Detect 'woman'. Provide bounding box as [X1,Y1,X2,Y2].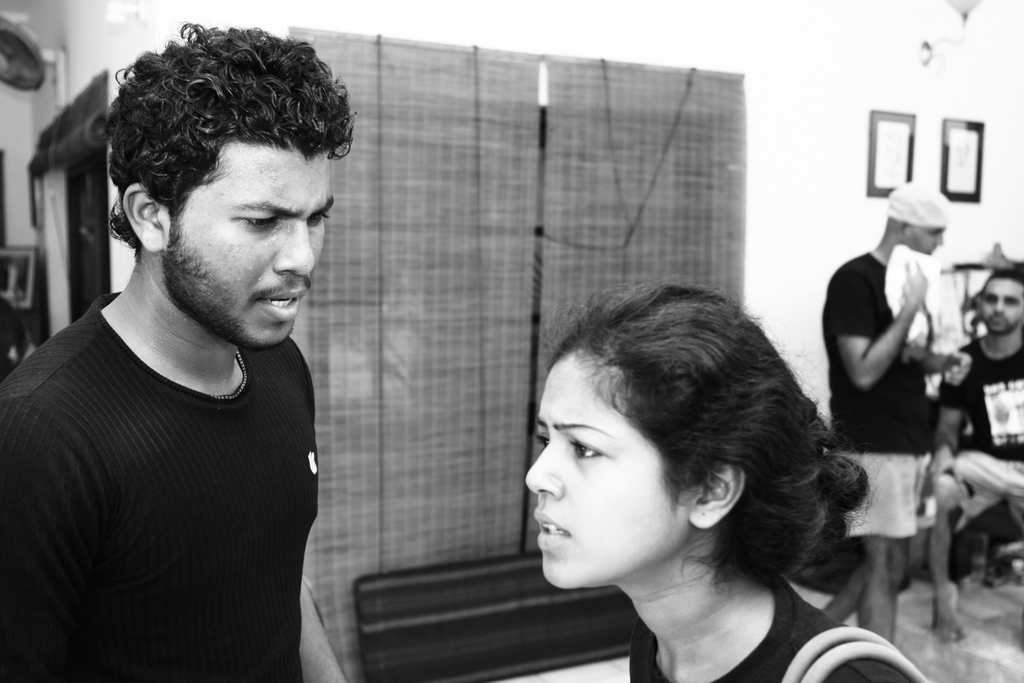
[439,265,907,673].
